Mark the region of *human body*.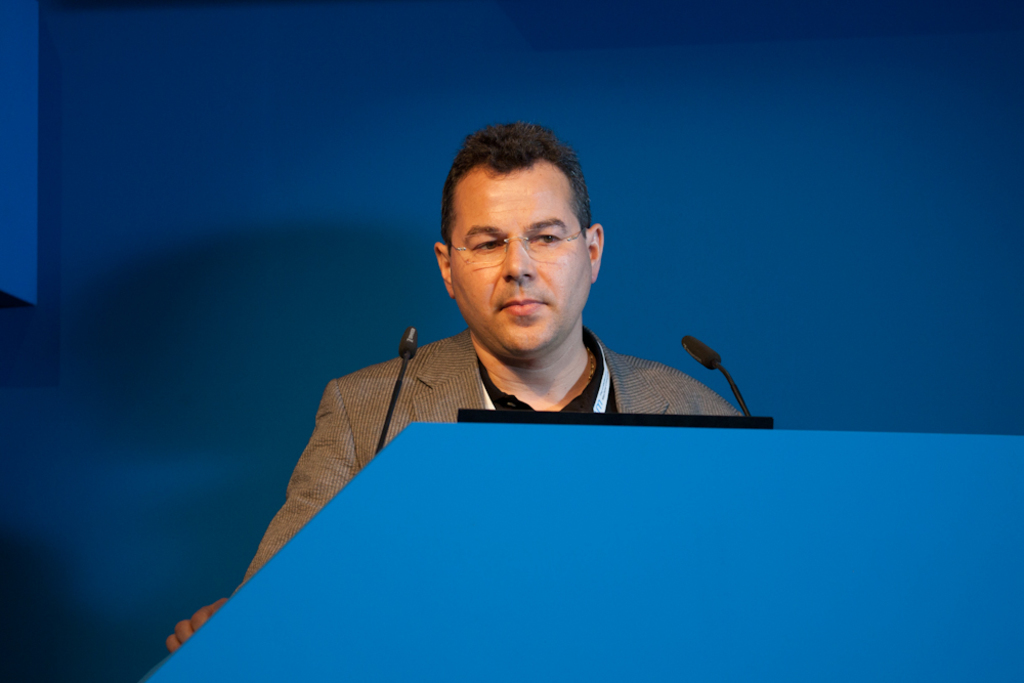
Region: 168/121/746/656.
